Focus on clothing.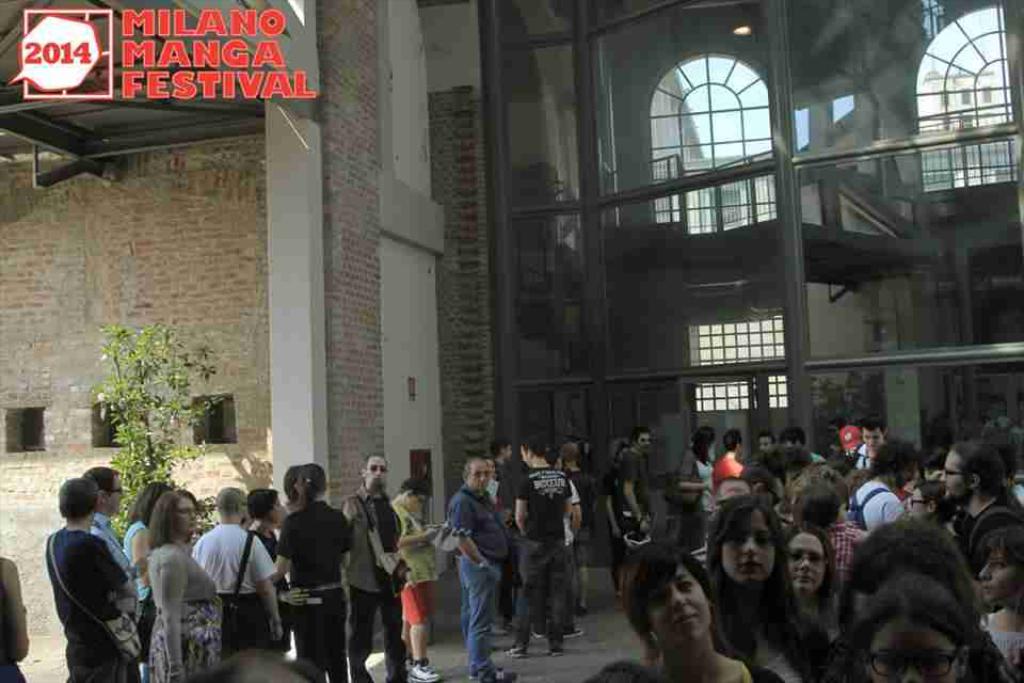
Focused at rect(711, 449, 742, 475).
